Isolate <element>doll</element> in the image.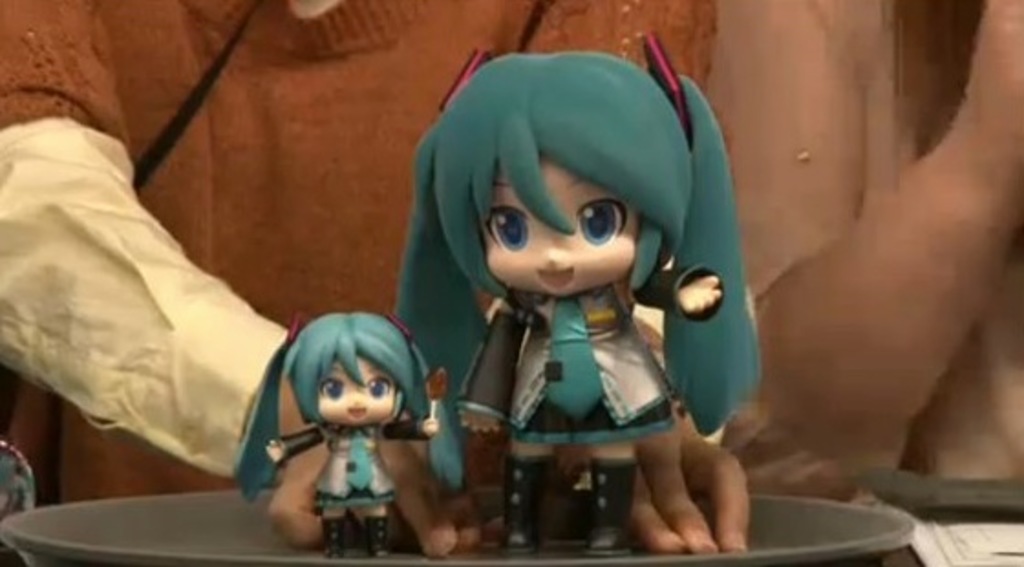
Isolated region: (397, 31, 766, 551).
